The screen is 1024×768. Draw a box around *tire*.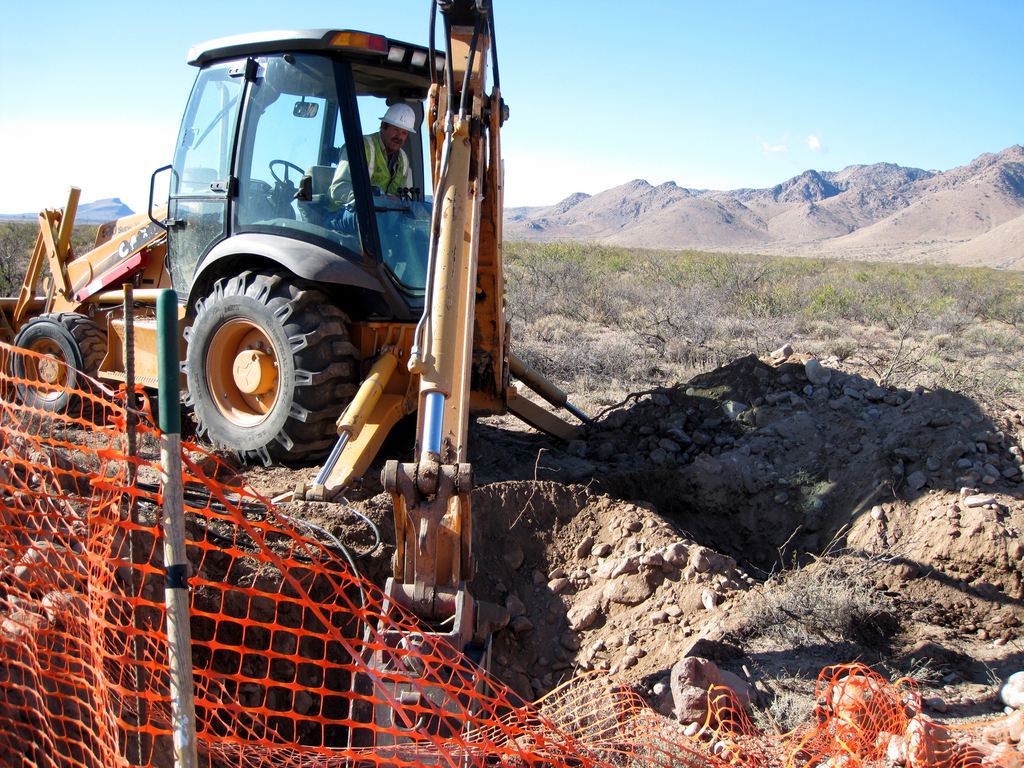
select_region(6, 311, 111, 417).
